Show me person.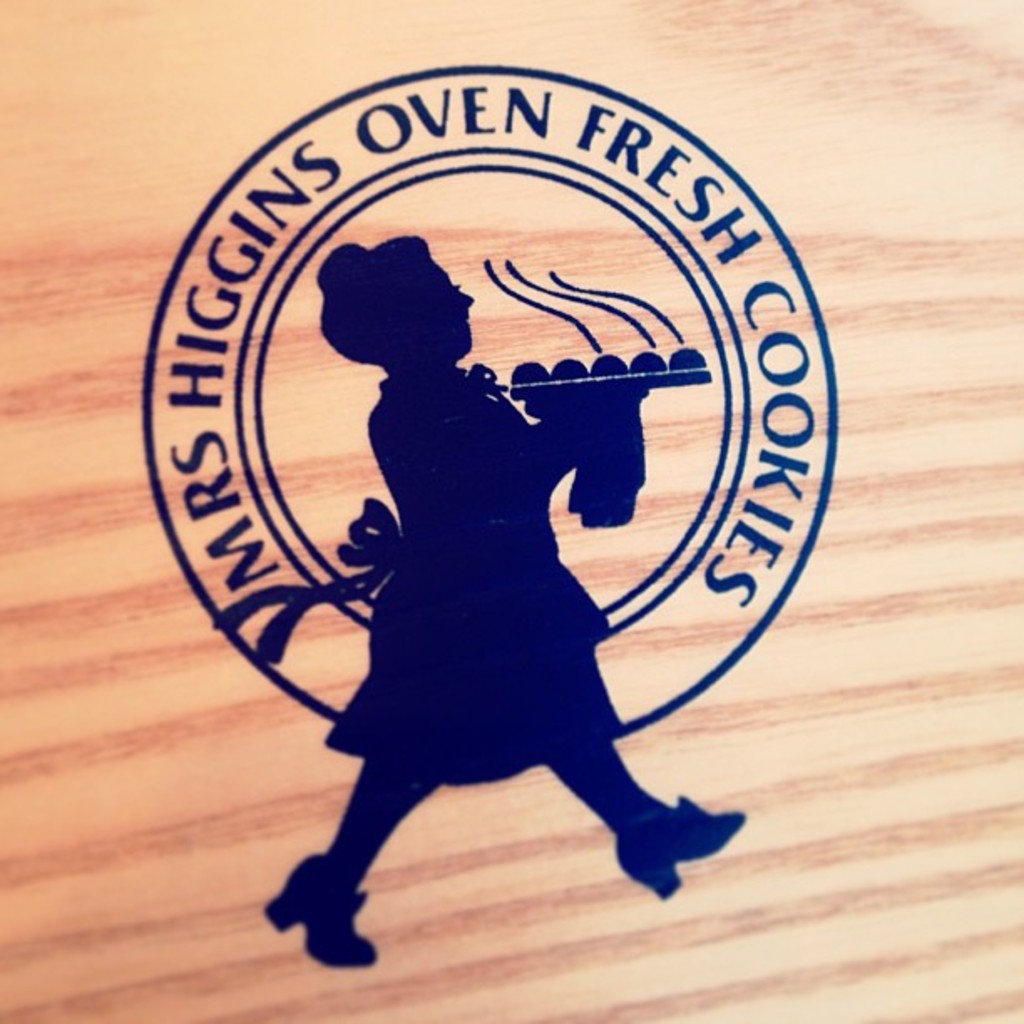
person is here: 251, 219, 771, 979.
